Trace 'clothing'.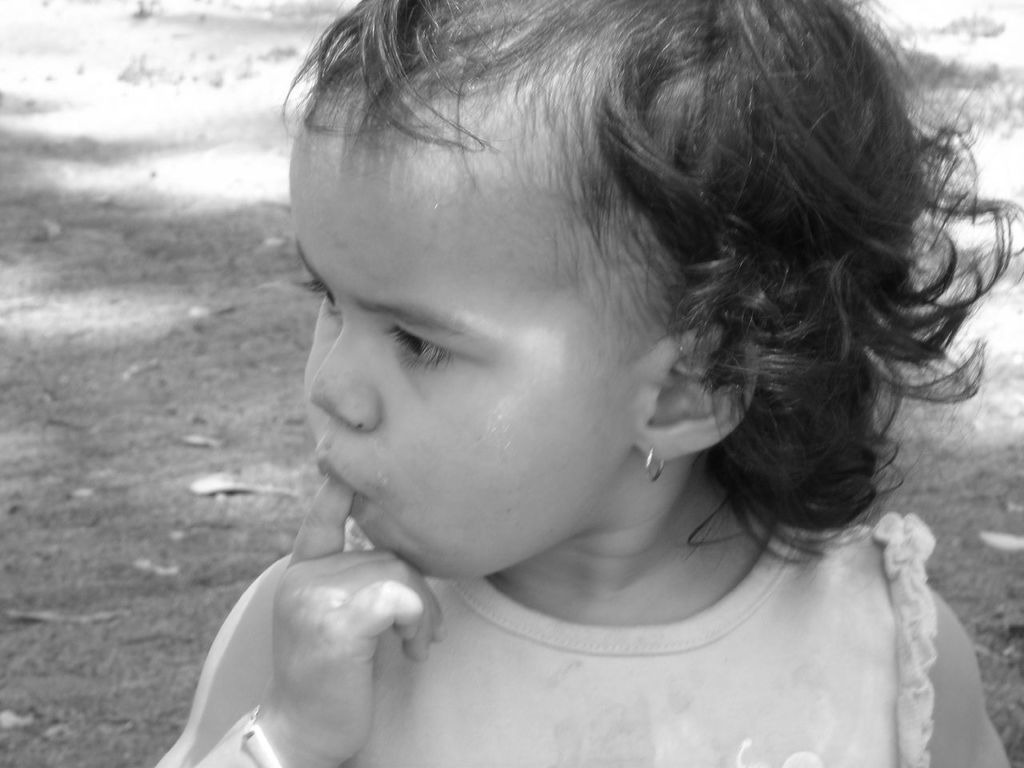
Traced to select_region(273, 493, 1014, 750).
